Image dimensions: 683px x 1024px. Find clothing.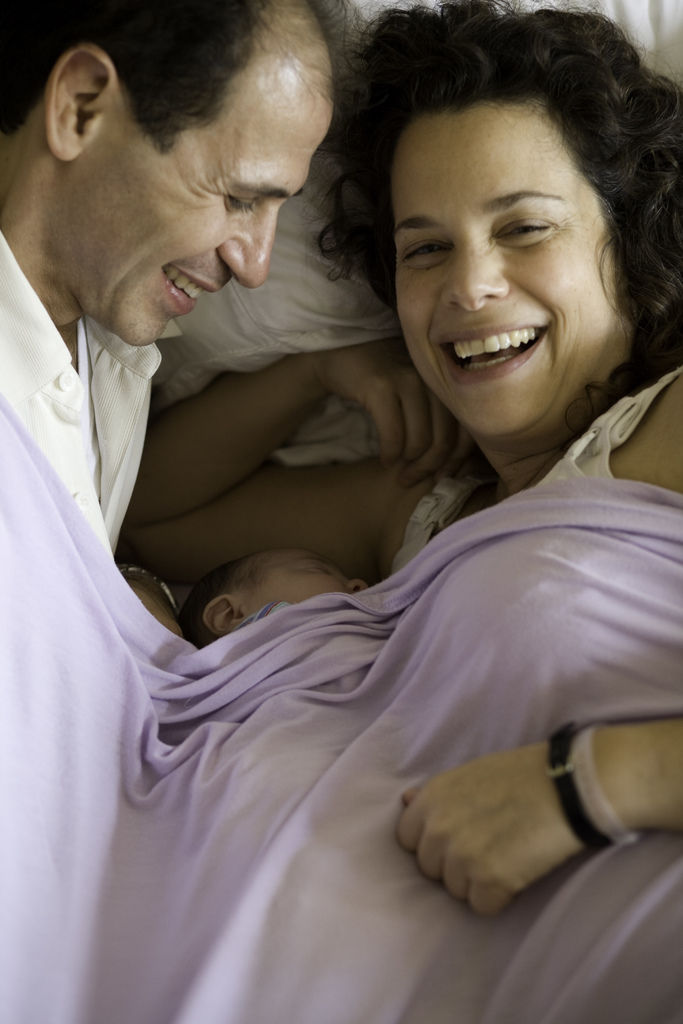
x1=386 y1=356 x2=682 y2=575.
